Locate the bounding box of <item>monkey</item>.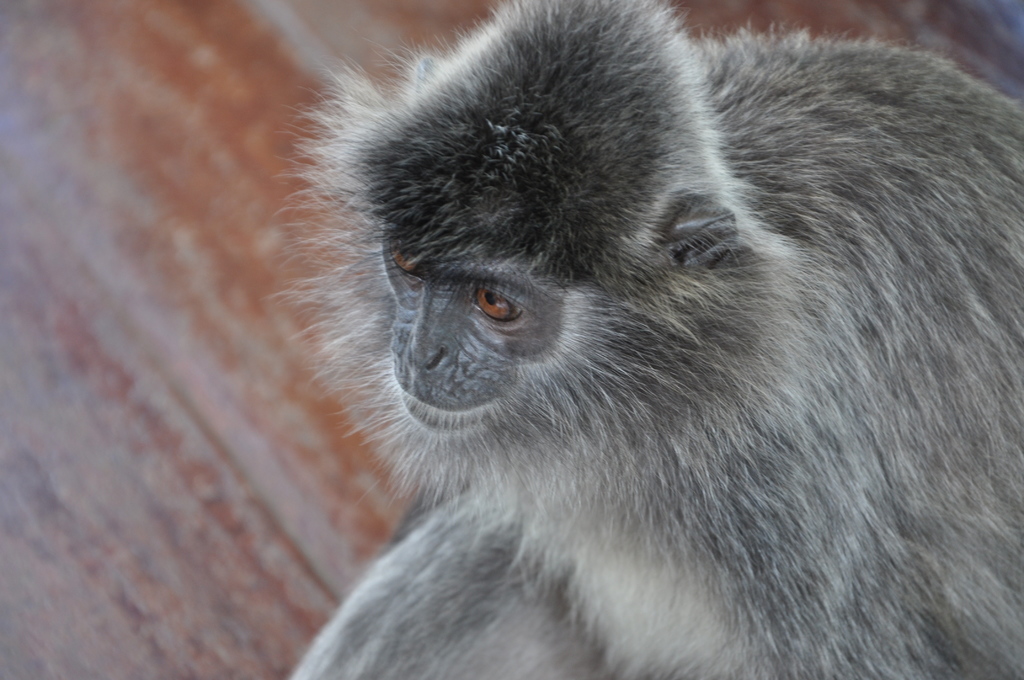
Bounding box: <region>274, 0, 1023, 679</region>.
